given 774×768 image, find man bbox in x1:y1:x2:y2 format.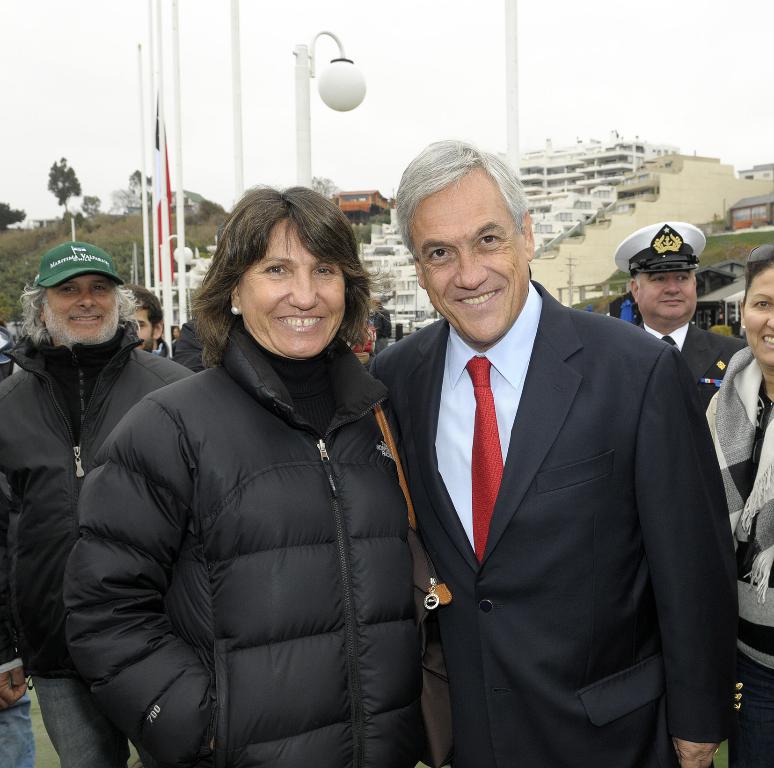
346:163:729:759.
